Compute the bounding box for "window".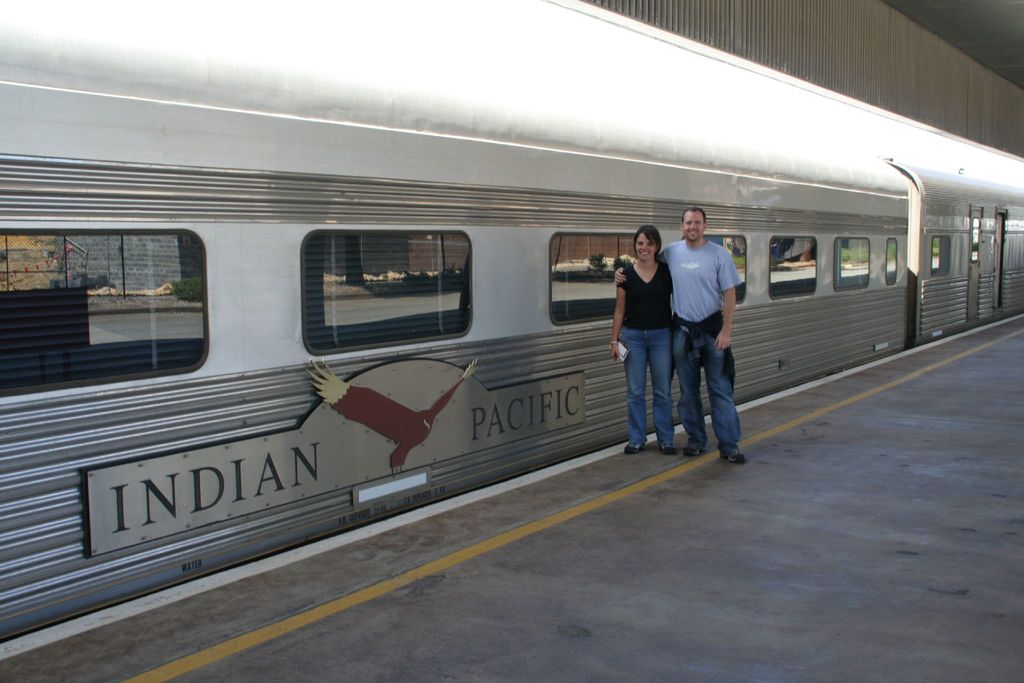
rect(699, 230, 753, 306).
